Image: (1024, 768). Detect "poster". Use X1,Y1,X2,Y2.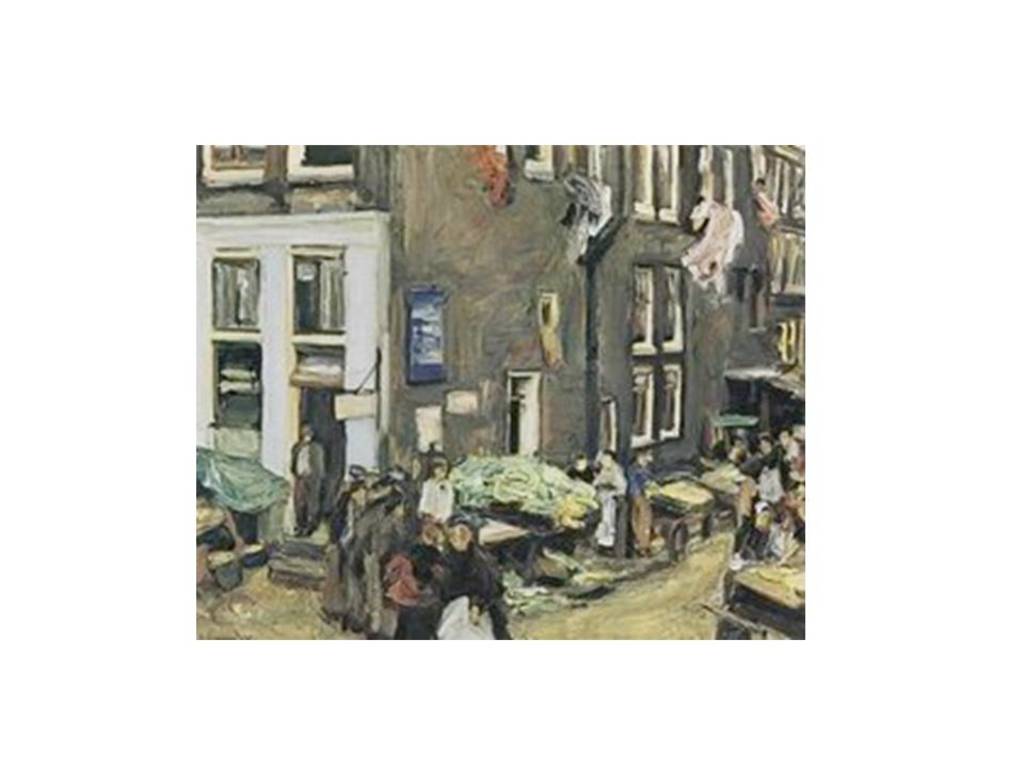
193,143,806,640.
